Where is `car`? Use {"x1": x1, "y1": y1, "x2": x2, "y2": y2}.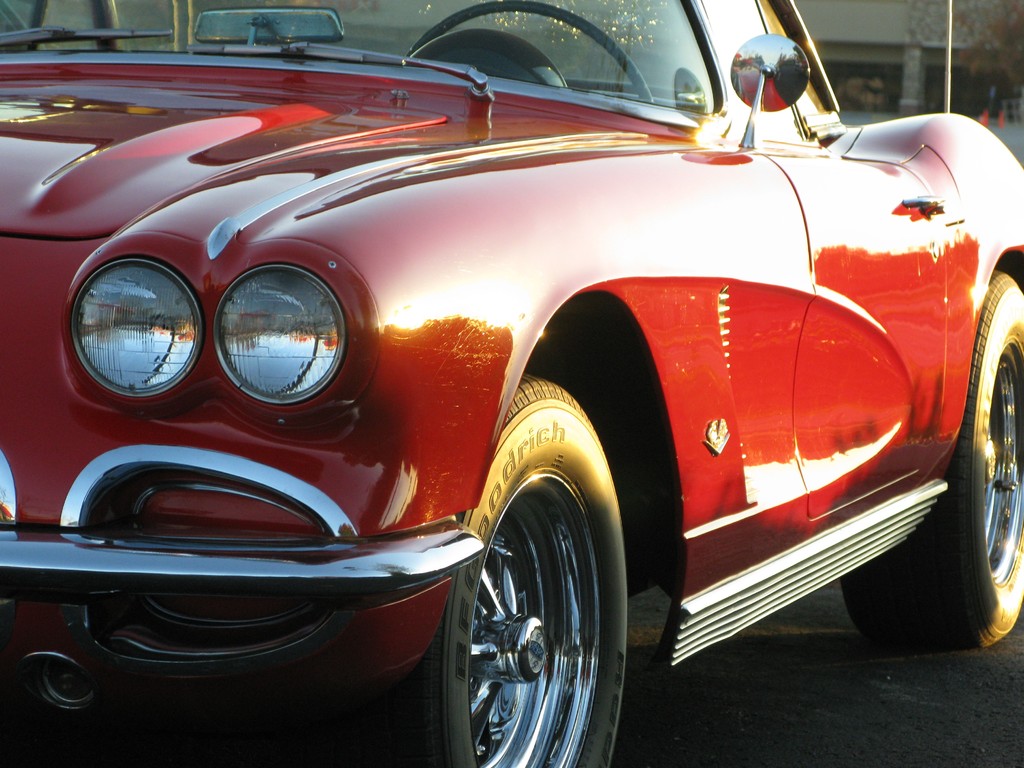
{"x1": 20, "y1": 56, "x2": 1023, "y2": 740}.
